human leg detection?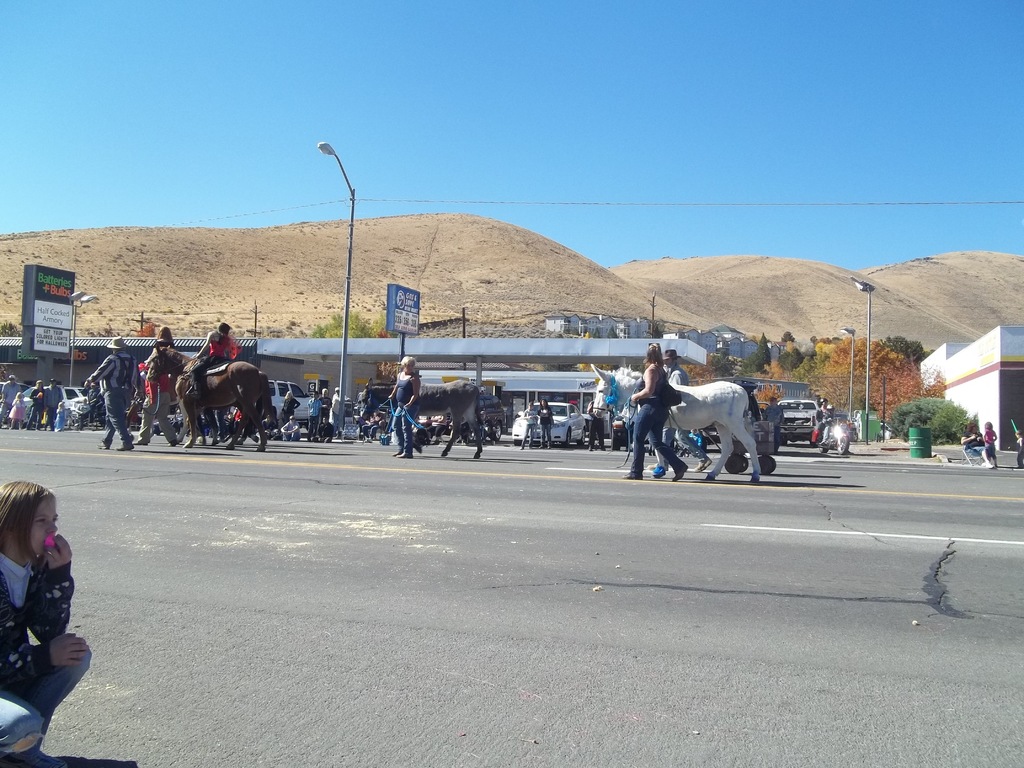
<box>400,409,412,457</box>
